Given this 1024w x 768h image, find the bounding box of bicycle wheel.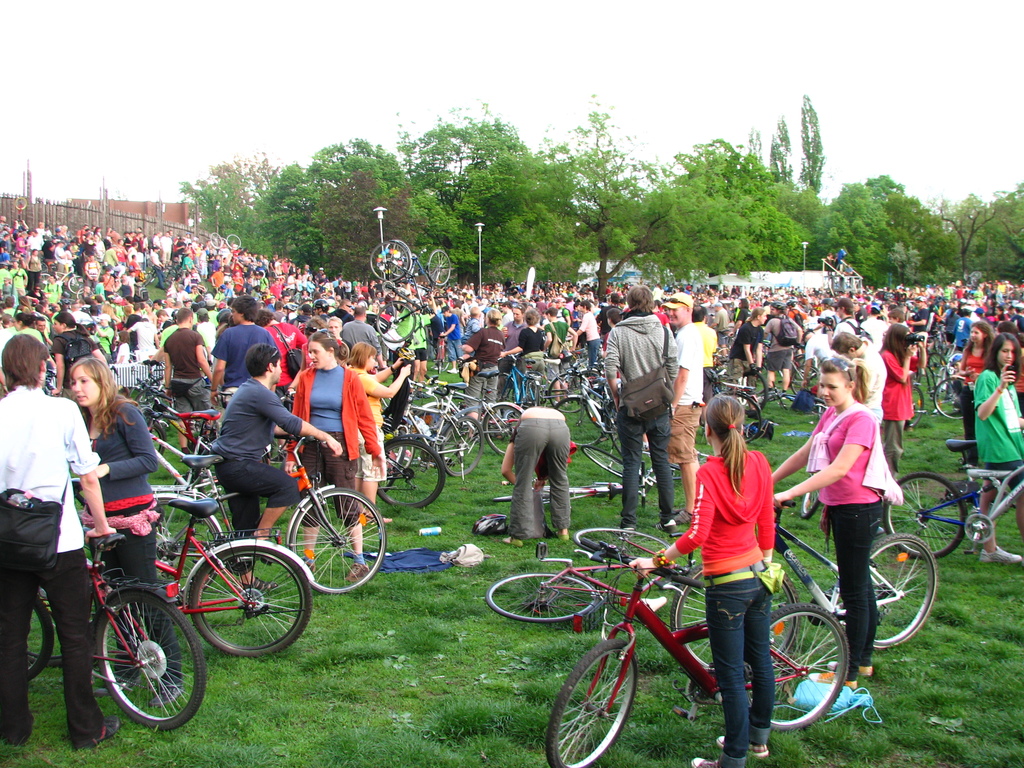
[188,549,309,658].
